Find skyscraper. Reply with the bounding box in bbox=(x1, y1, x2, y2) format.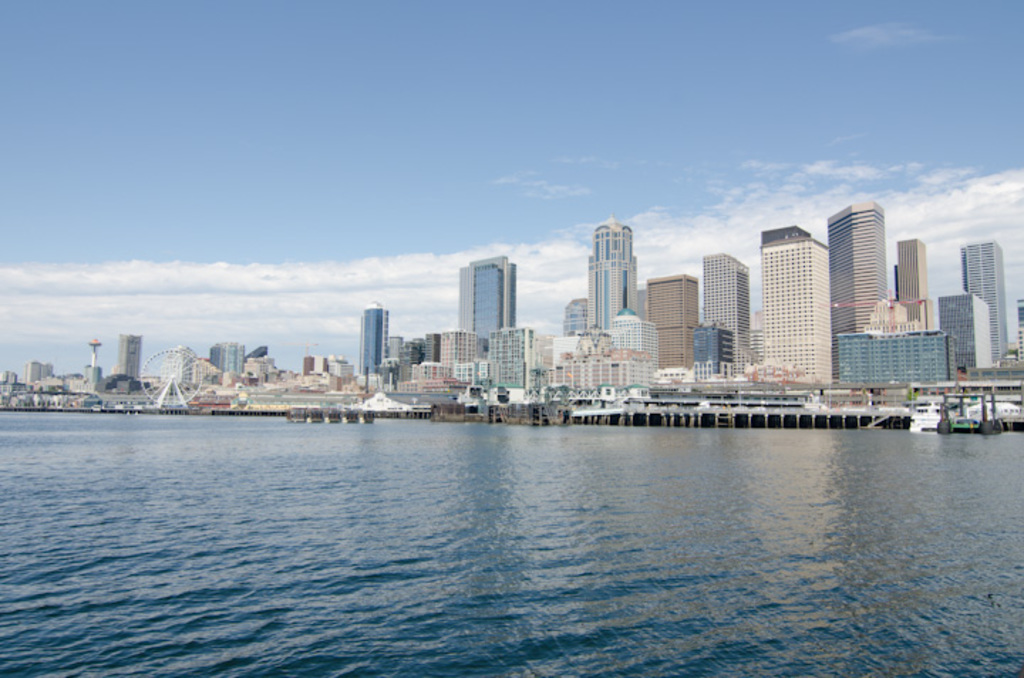
bbox=(889, 237, 922, 321).
